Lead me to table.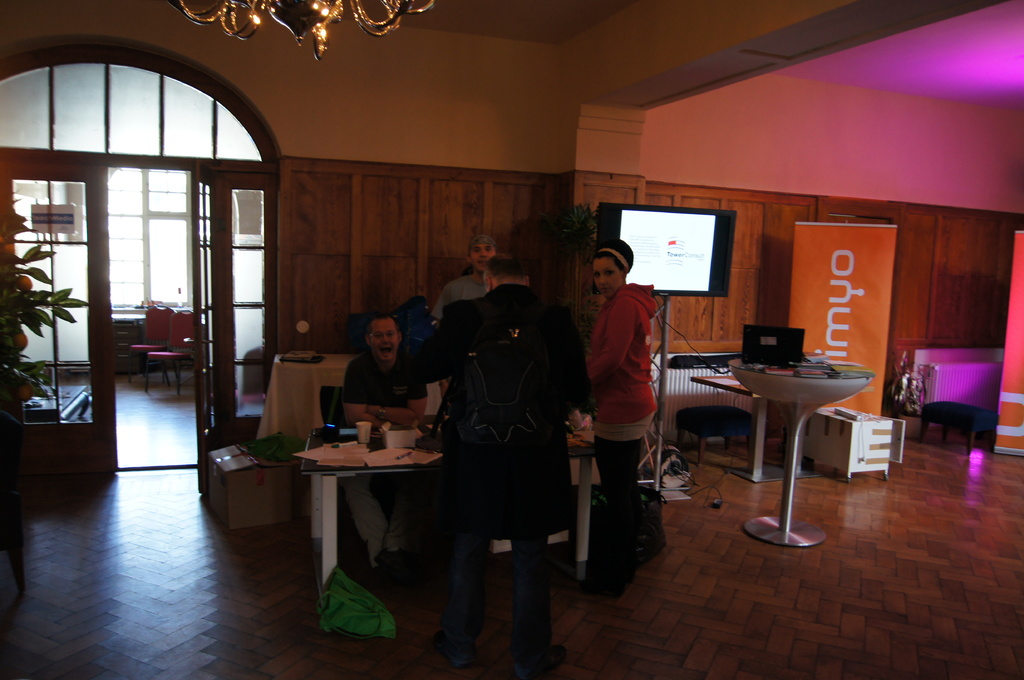
Lead to (x1=723, y1=349, x2=877, y2=550).
